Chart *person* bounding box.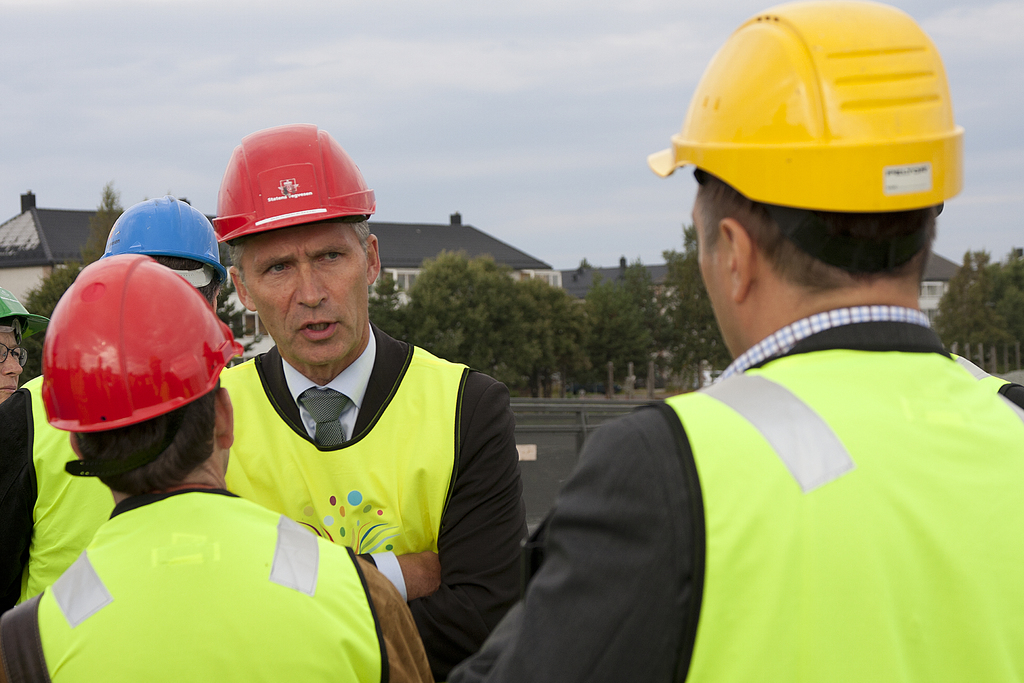
Charted: crop(0, 252, 431, 682).
